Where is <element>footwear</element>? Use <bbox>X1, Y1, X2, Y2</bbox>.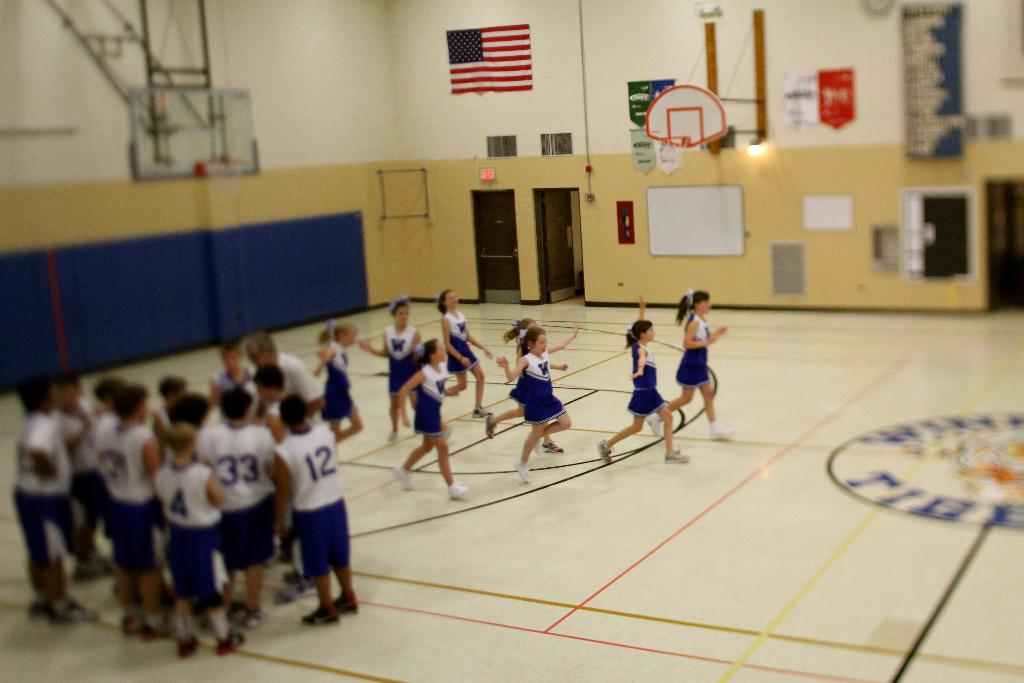
<bbox>298, 603, 339, 627</bbox>.
